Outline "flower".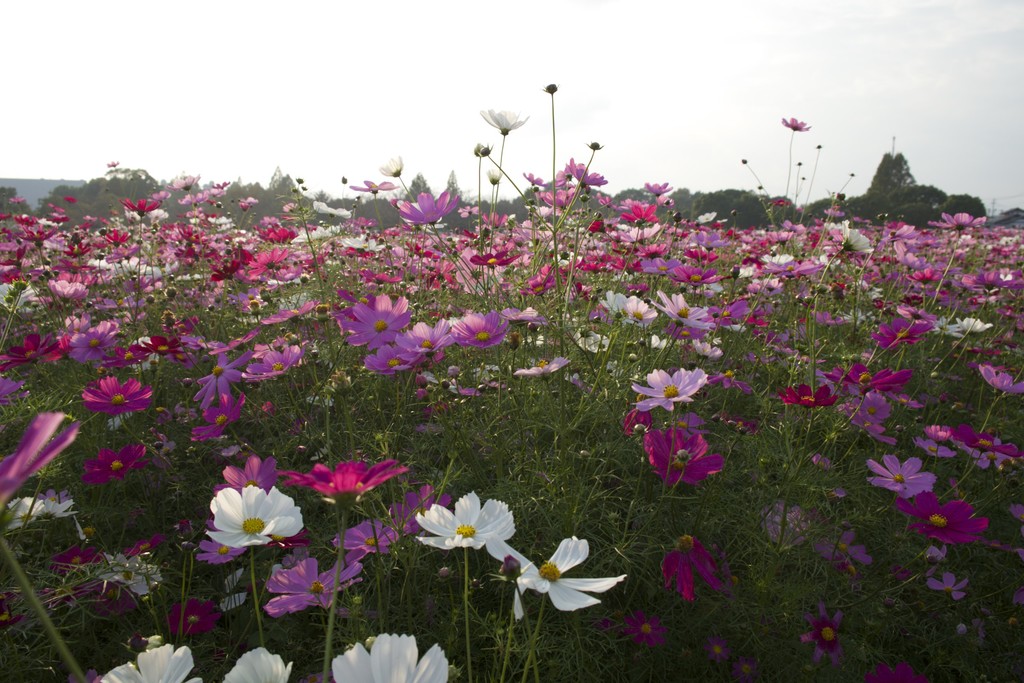
Outline: <bbox>813, 529, 875, 566</bbox>.
